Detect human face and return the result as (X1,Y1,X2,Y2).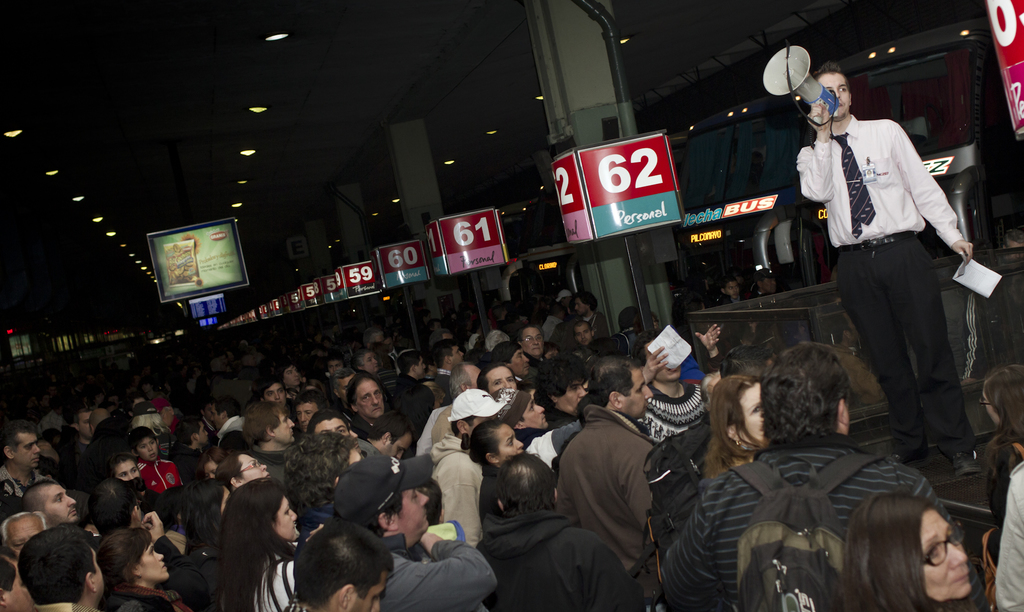
(236,454,268,477).
